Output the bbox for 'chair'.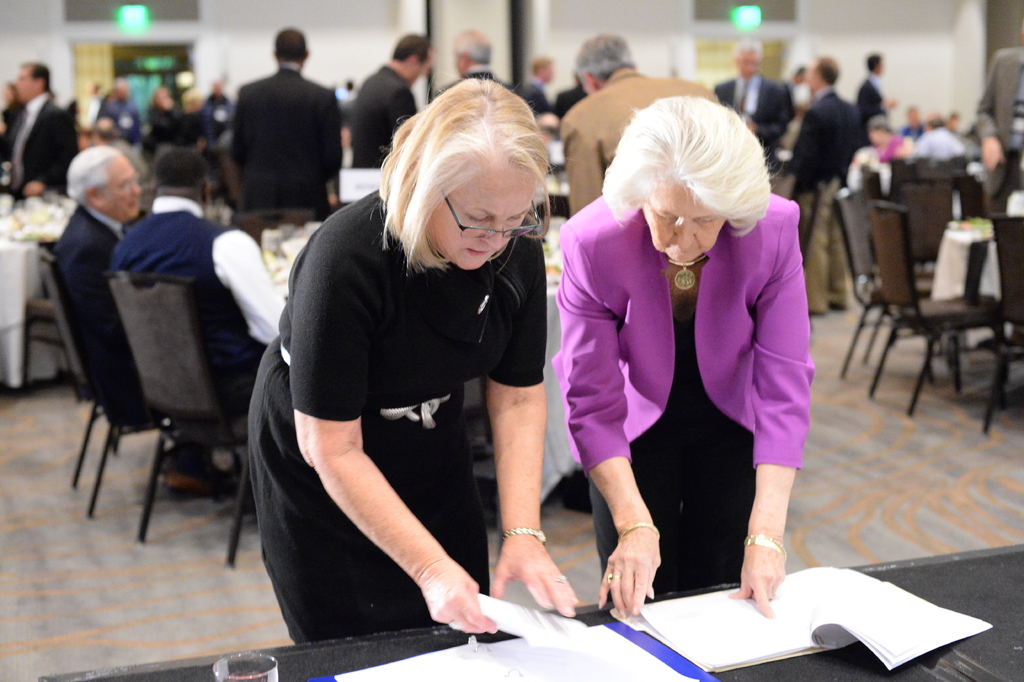
pyautogui.locateOnScreen(828, 184, 927, 376).
